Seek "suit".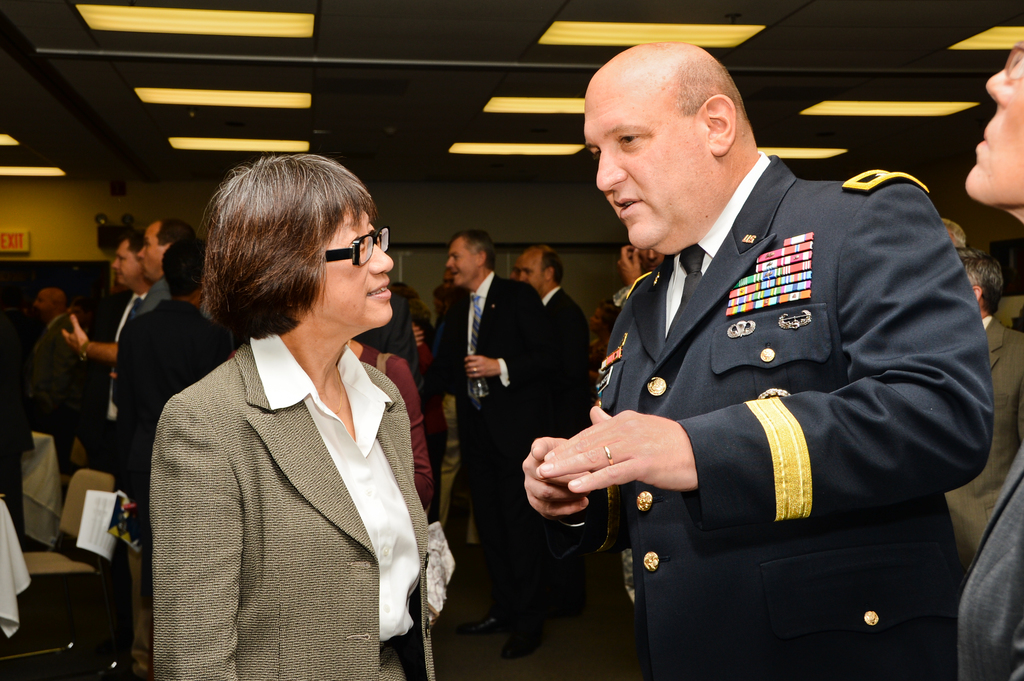
box=[127, 239, 454, 676].
